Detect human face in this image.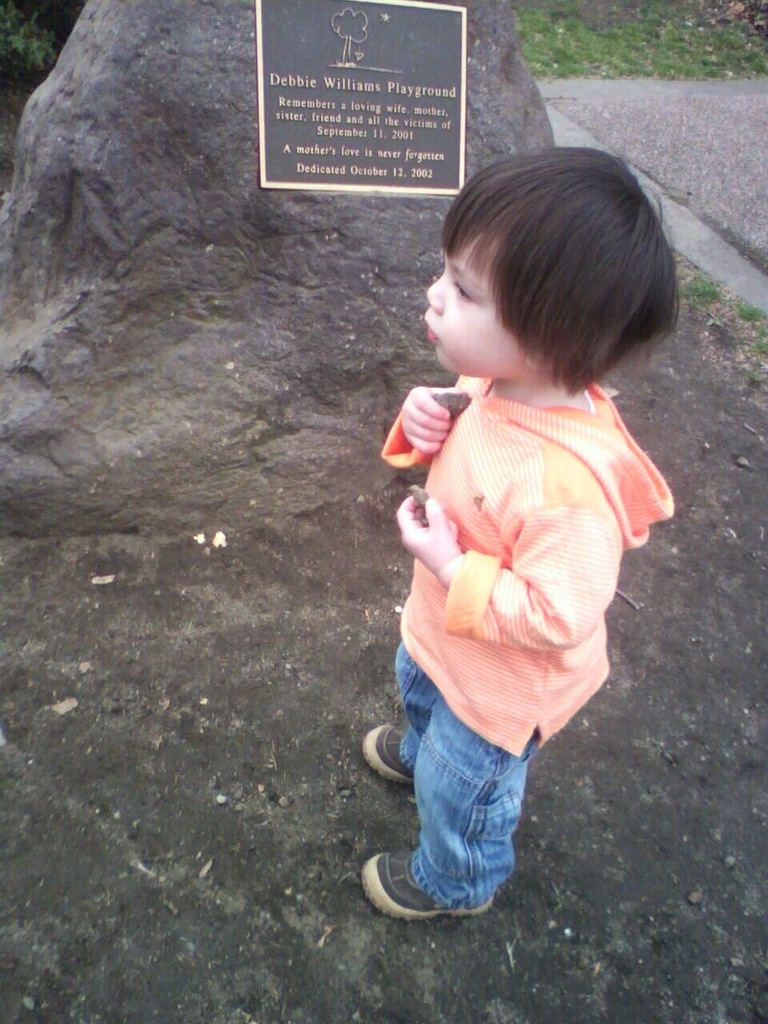
Detection: locate(422, 231, 522, 373).
